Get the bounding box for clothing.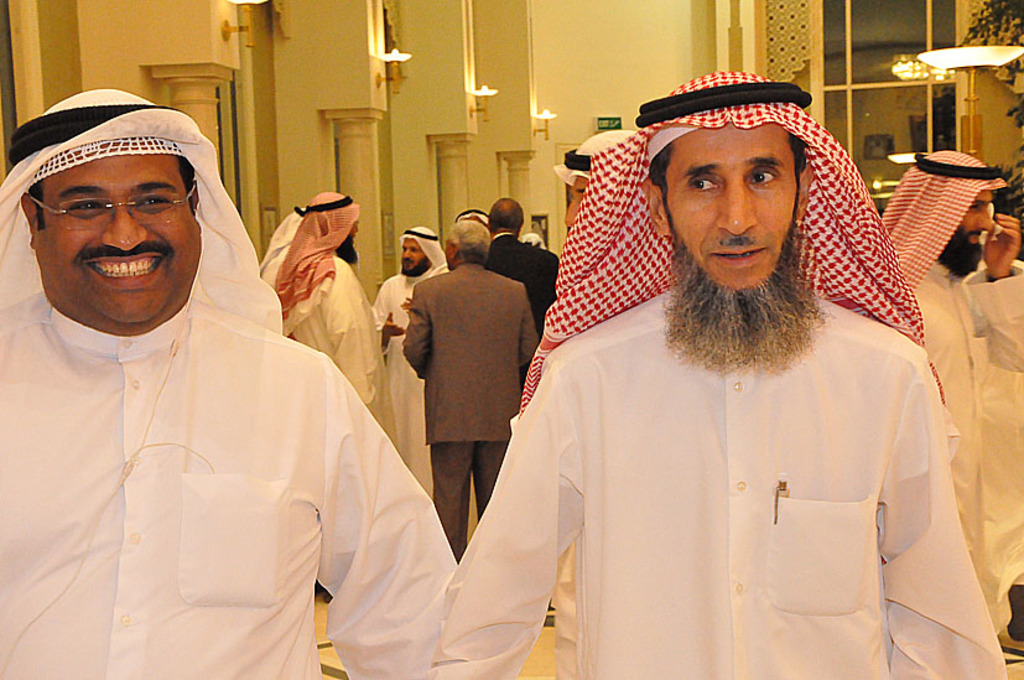
bbox=(884, 256, 1022, 637).
